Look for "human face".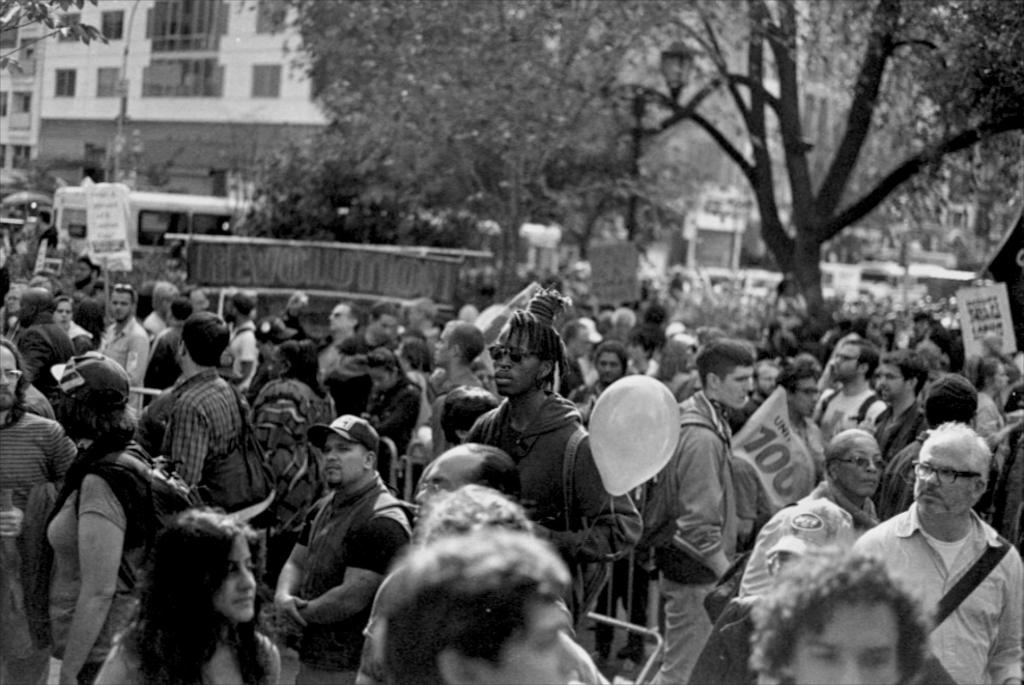
Found: <box>716,361,751,407</box>.
